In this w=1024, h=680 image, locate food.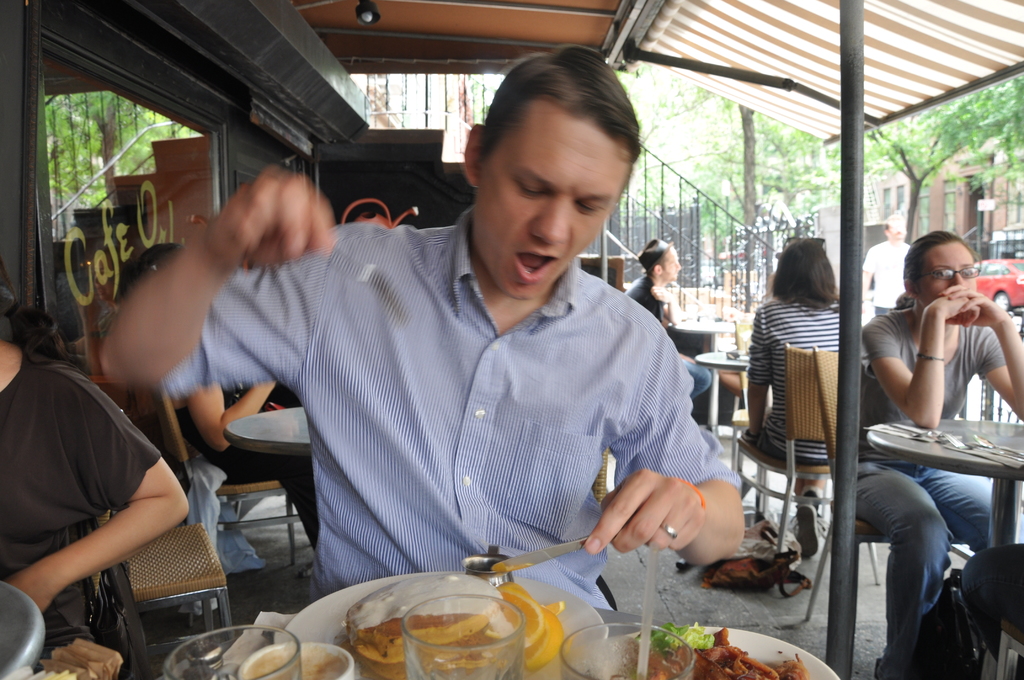
Bounding box: (624,623,810,679).
